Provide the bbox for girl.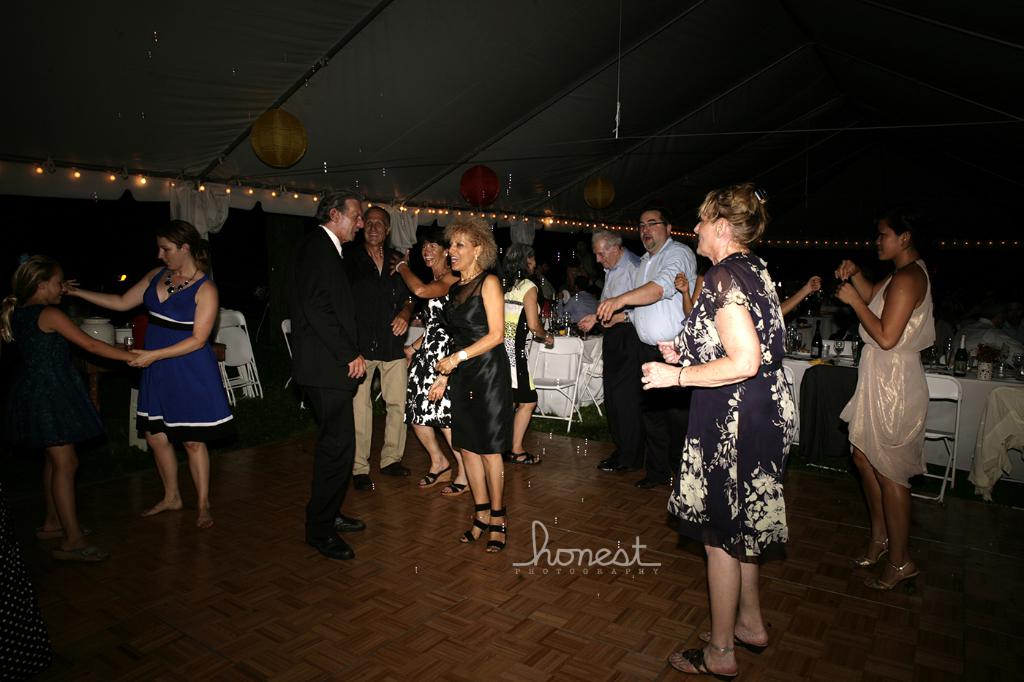
rect(834, 212, 930, 592).
